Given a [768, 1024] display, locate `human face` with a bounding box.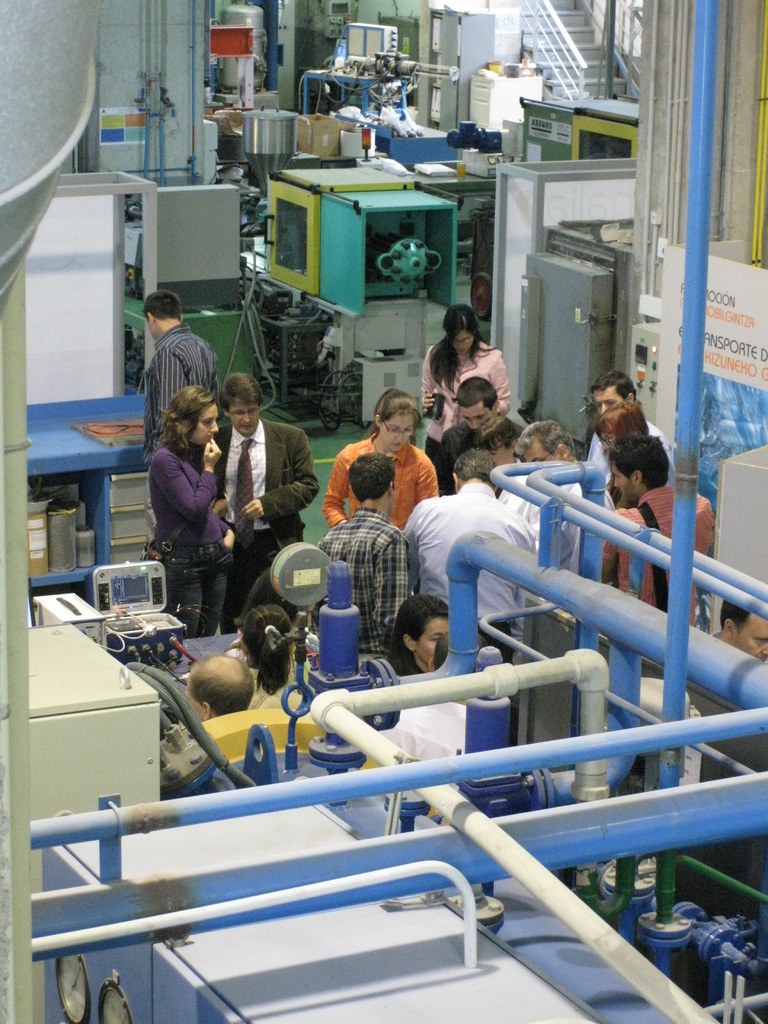
Located: [193, 399, 212, 445].
